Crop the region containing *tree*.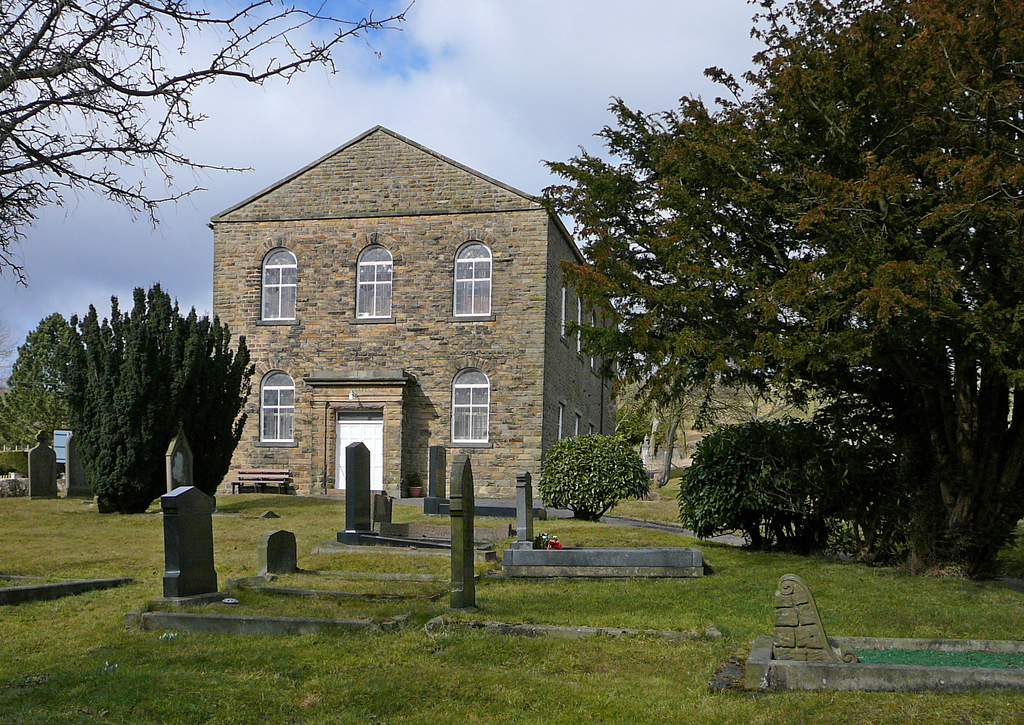
Crop region: (left=154, top=282, right=167, bottom=385).
